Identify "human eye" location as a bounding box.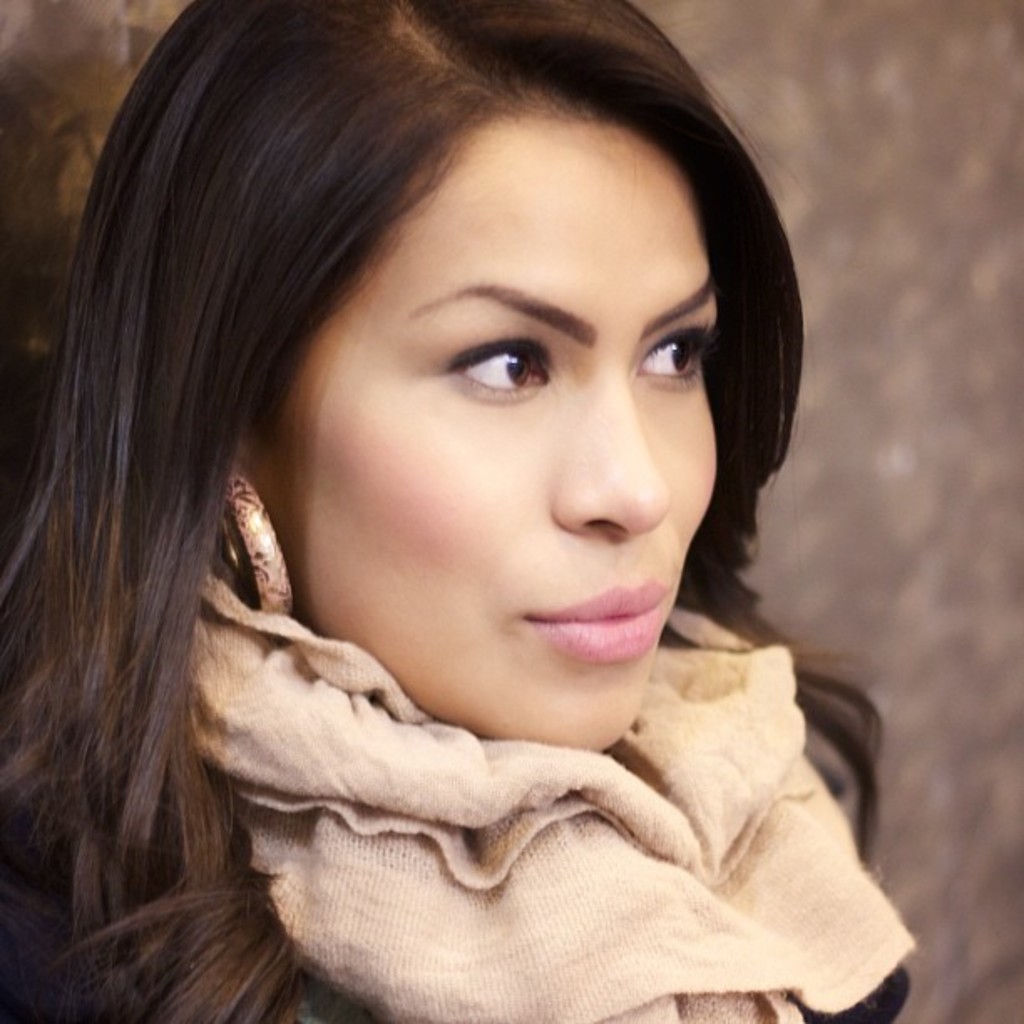
l=443, t=321, r=550, b=408.
